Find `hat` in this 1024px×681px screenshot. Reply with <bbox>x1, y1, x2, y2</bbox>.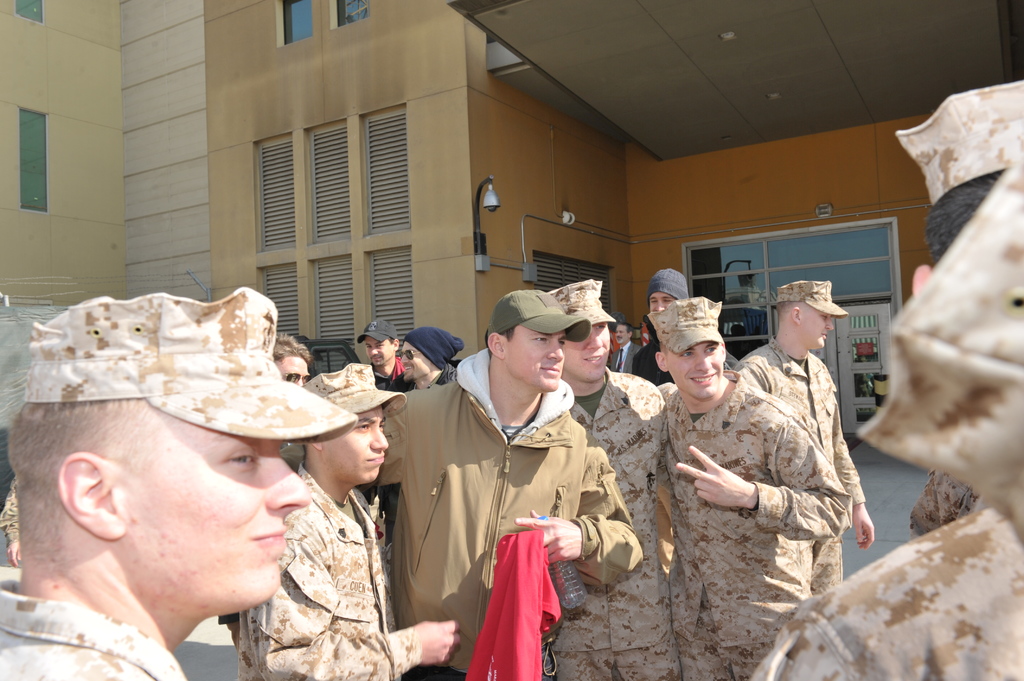
<bbox>486, 290, 591, 332</bbox>.
